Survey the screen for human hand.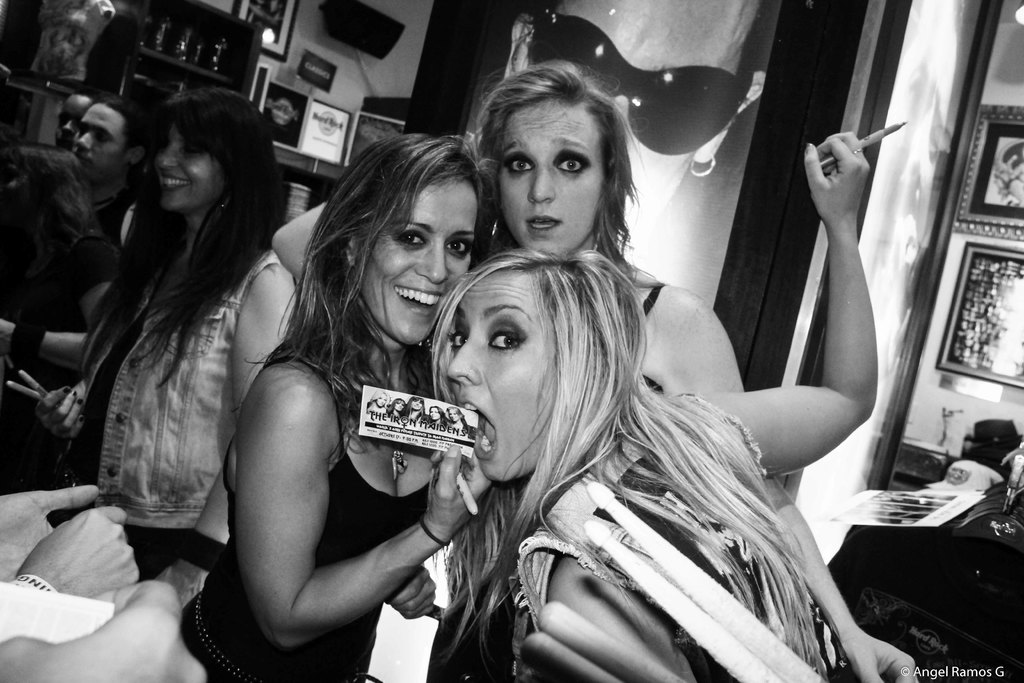
Survey found: (803, 131, 871, 222).
